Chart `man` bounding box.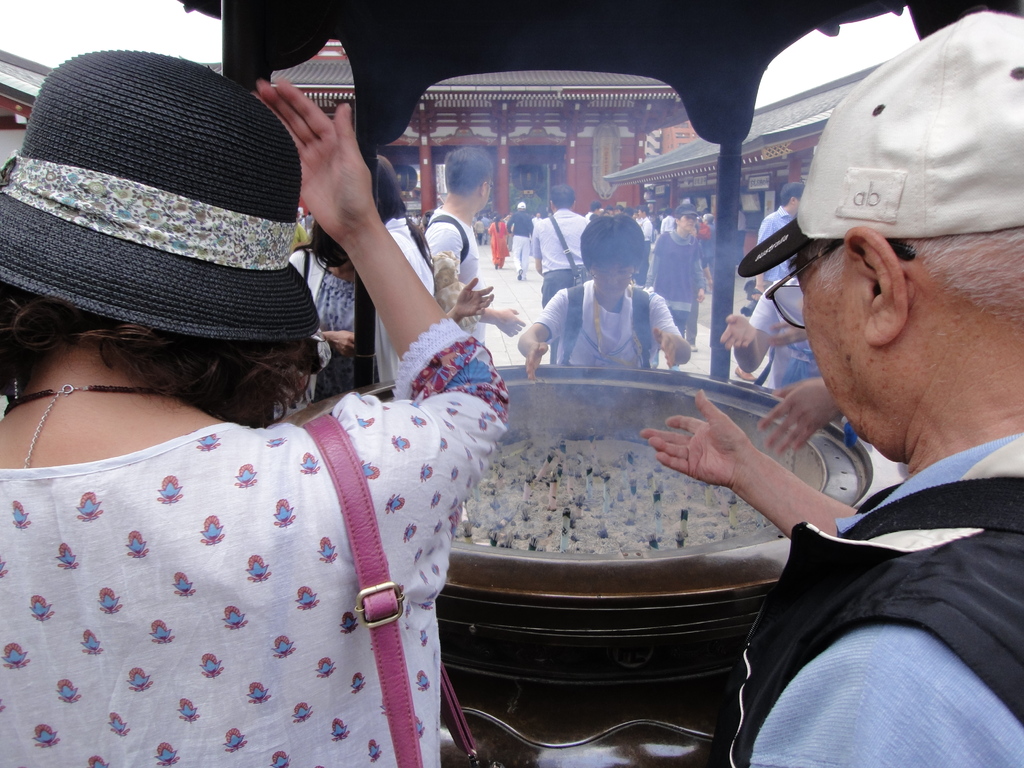
Charted: (422, 148, 528, 344).
